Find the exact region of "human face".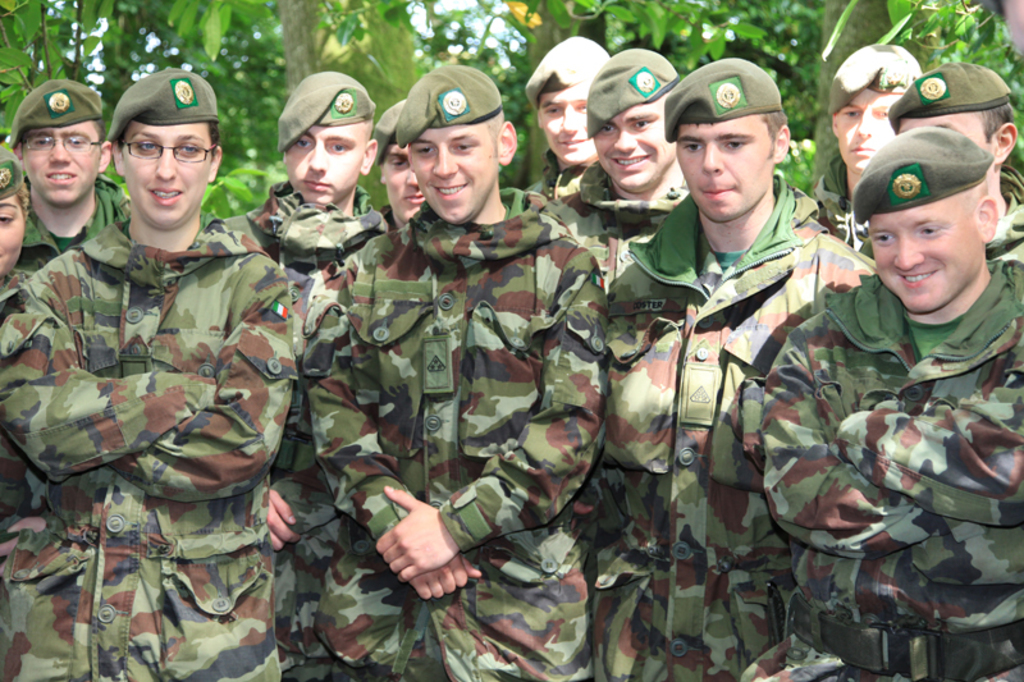
Exact region: box(24, 127, 102, 205).
